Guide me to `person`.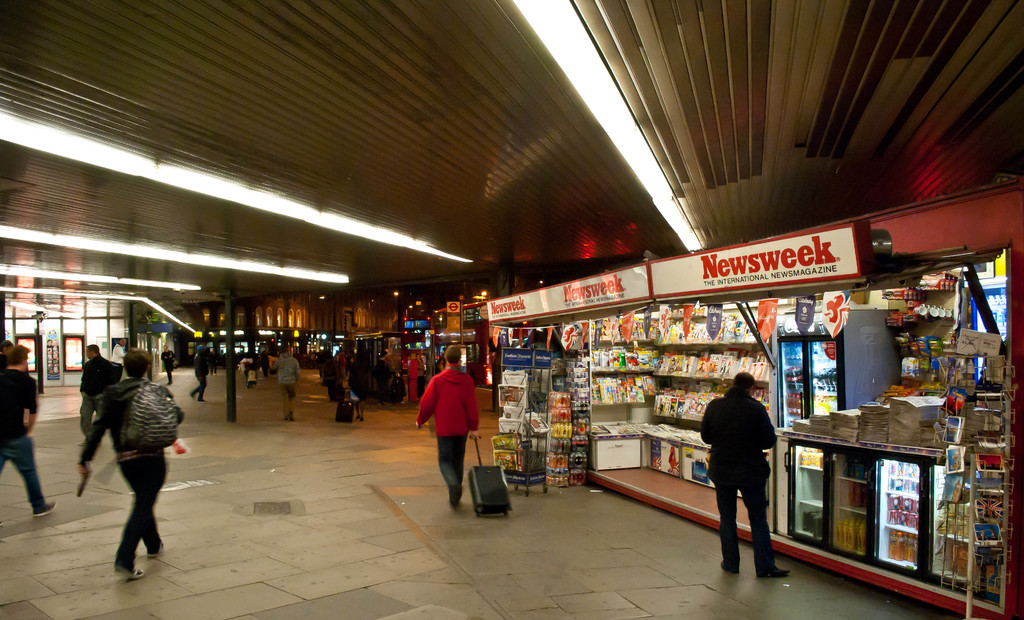
Guidance: select_region(183, 338, 211, 399).
